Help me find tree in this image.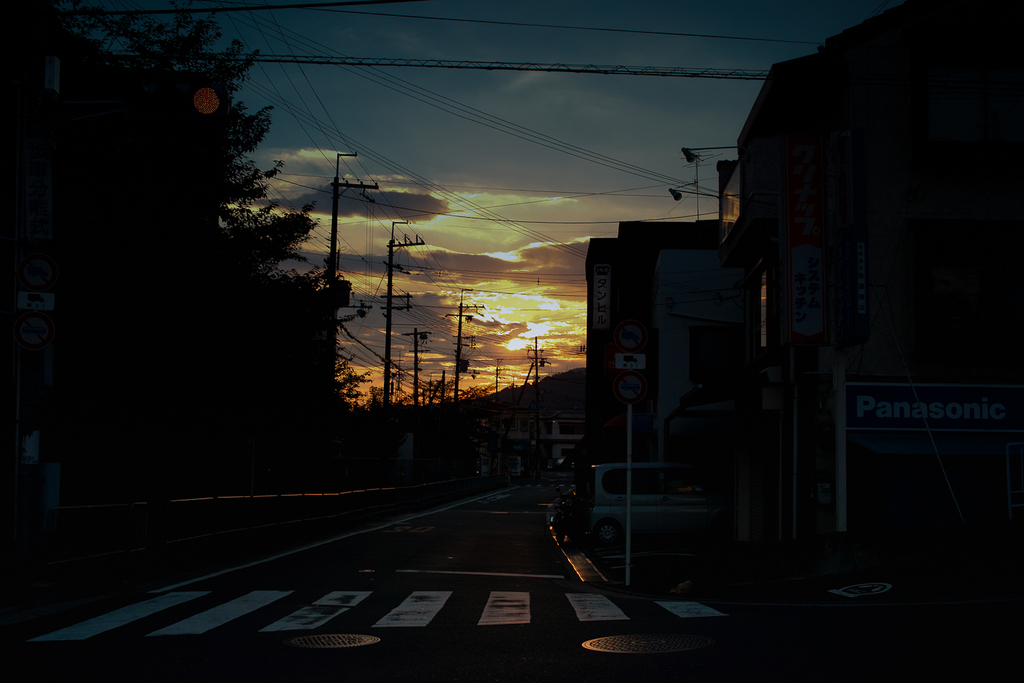
Found it: 0, 0, 274, 467.
